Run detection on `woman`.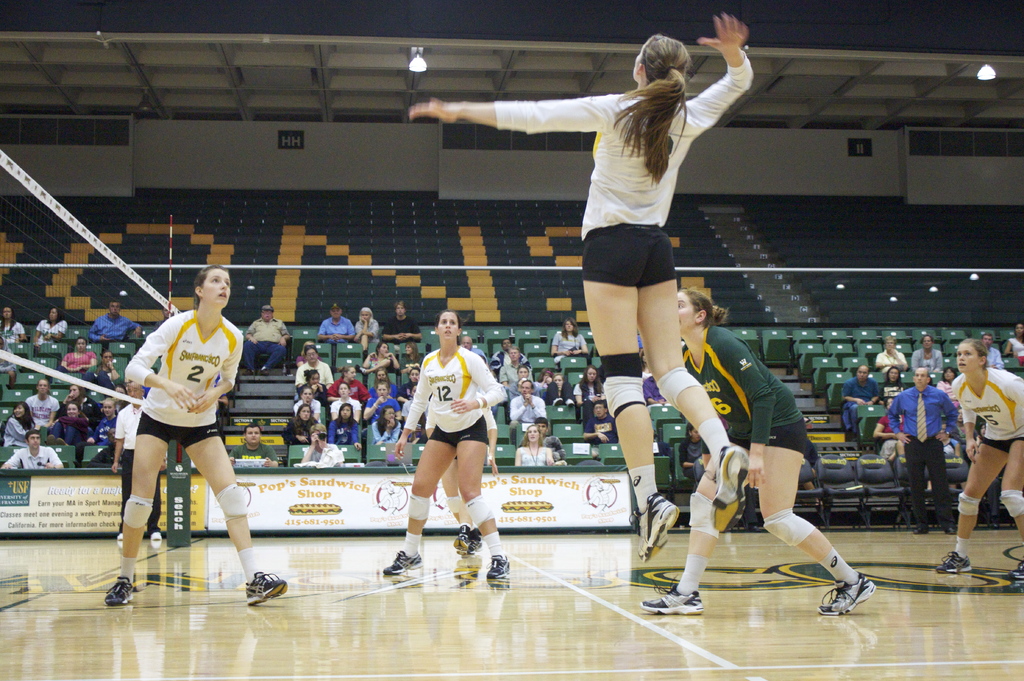
Result: (59,338,98,373).
